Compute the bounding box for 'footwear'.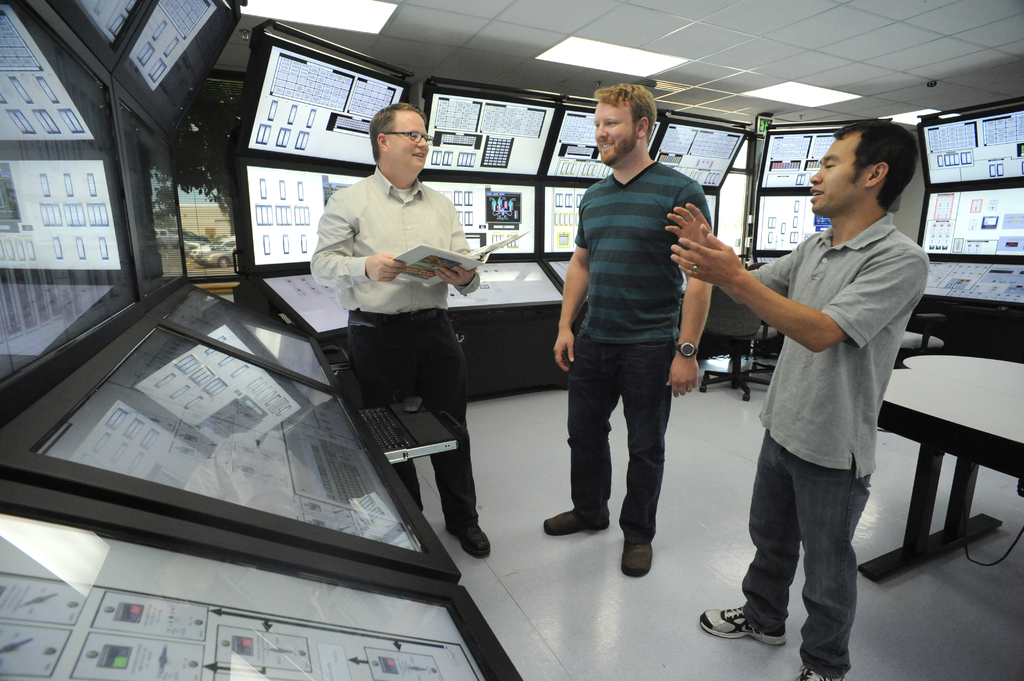
544,508,610,533.
